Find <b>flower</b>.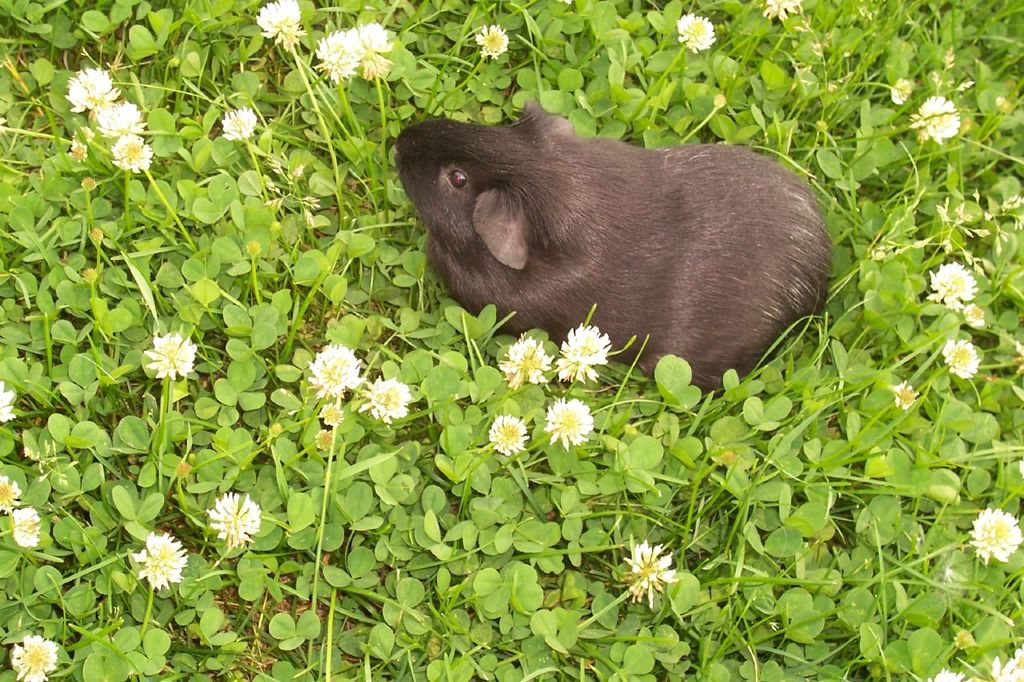
{"x1": 360, "y1": 377, "x2": 414, "y2": 420}.
